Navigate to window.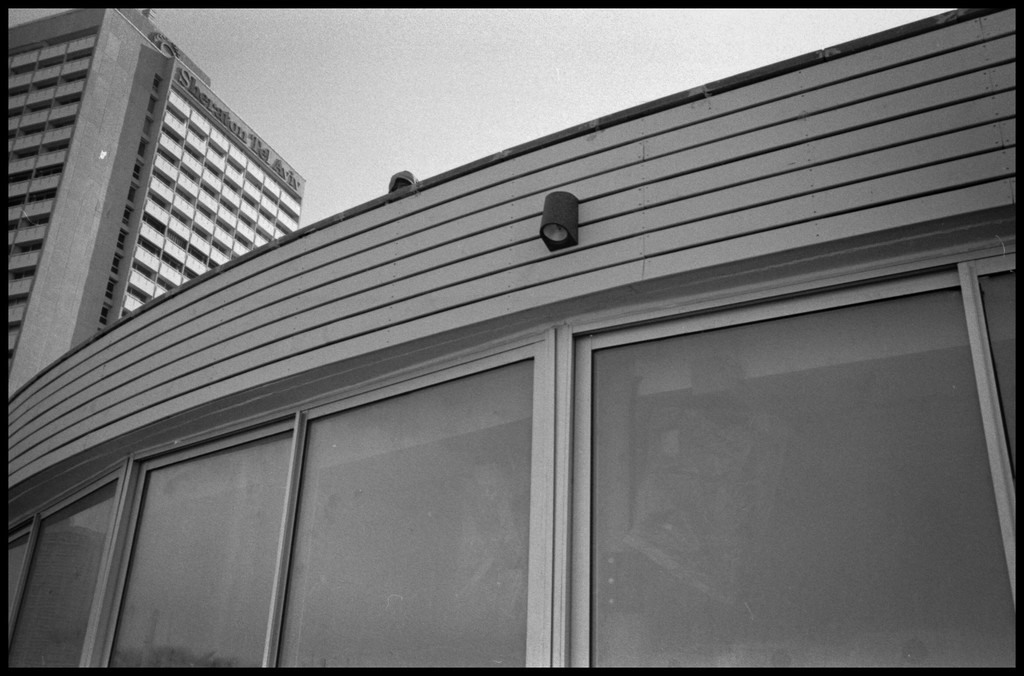
Navigation target: (98,306,114,323).
